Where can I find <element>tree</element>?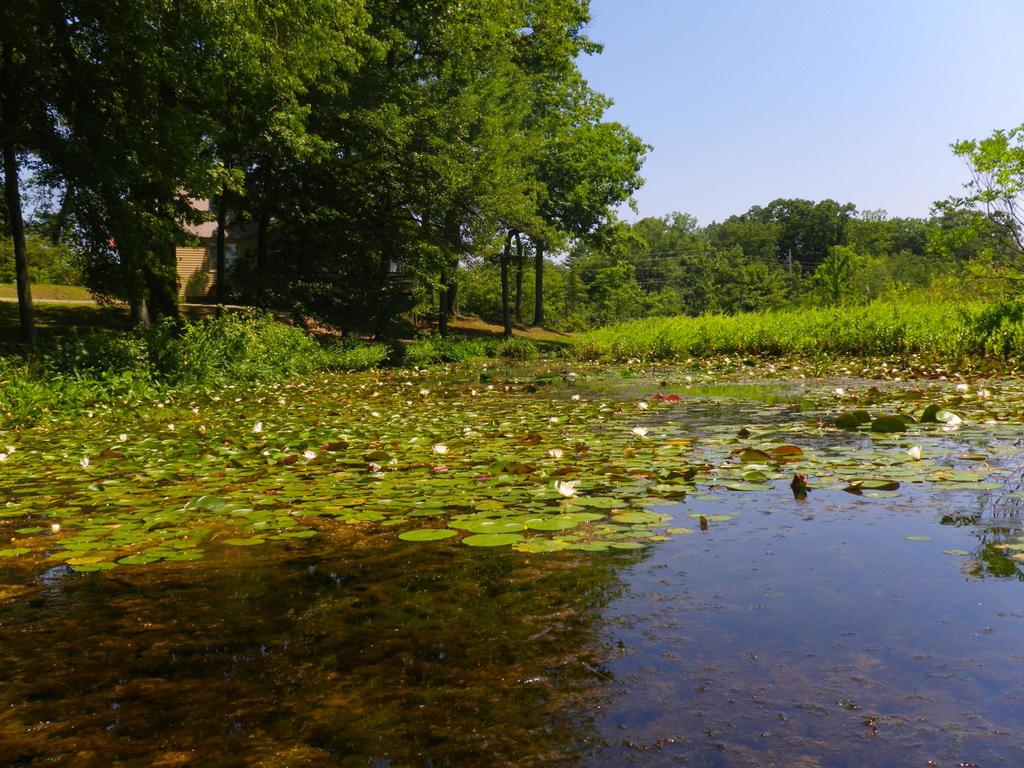
You can find it at l=0, t=0, r=163, b=390.
